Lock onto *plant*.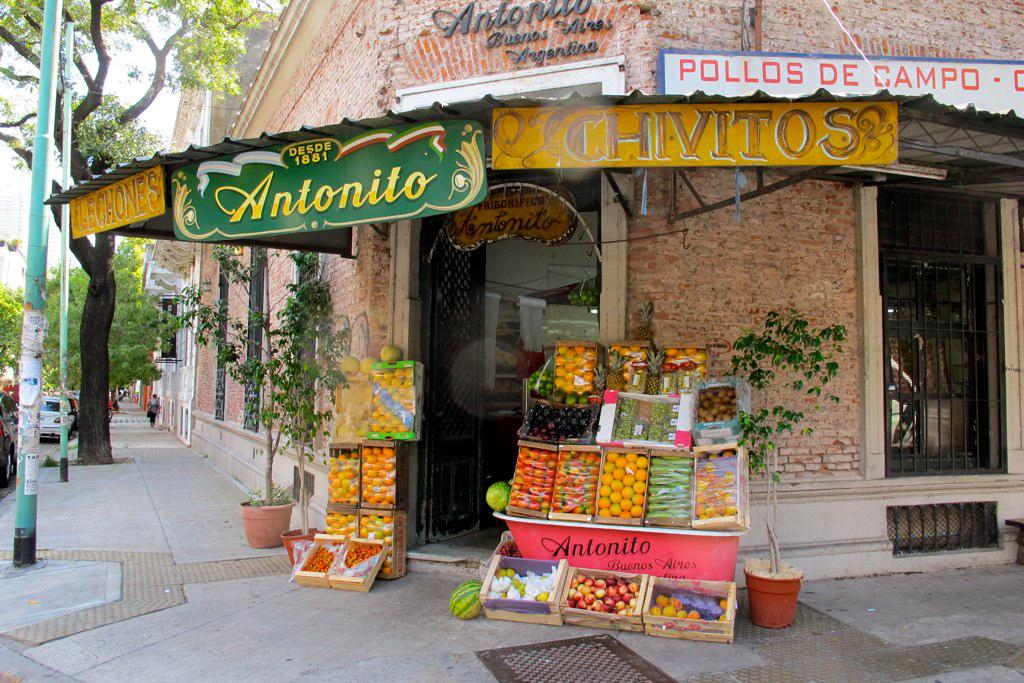
Locked: 259, 281, 355, 543.
